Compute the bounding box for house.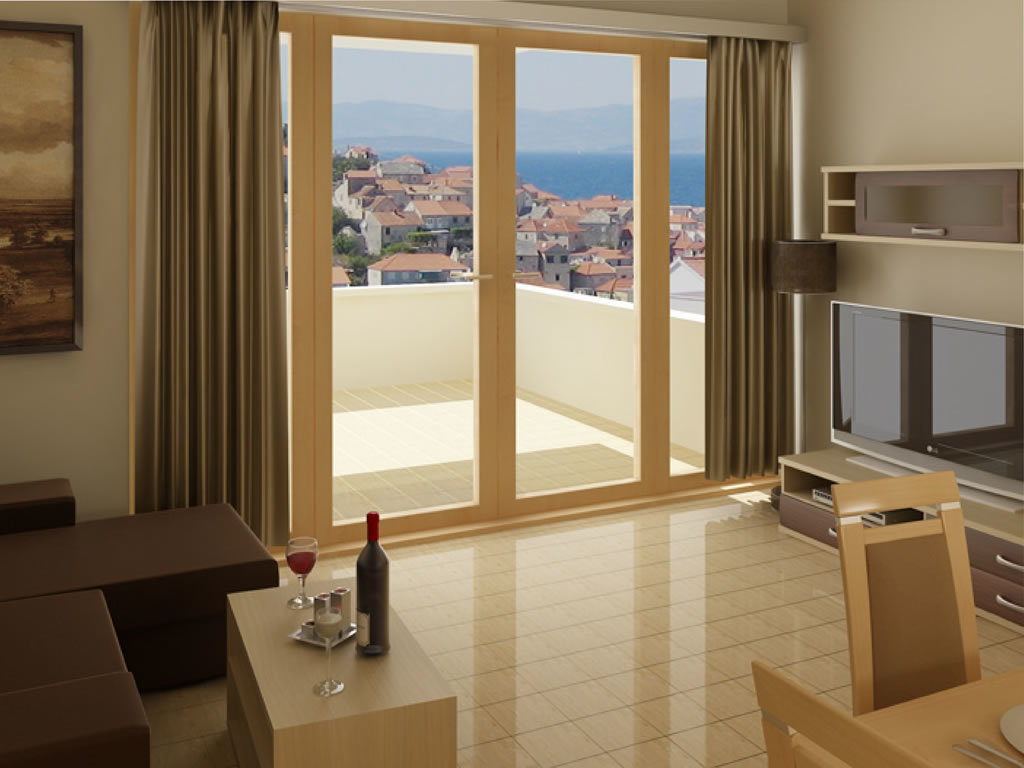
[left=35, top=0, right=1019, bottom=745].
